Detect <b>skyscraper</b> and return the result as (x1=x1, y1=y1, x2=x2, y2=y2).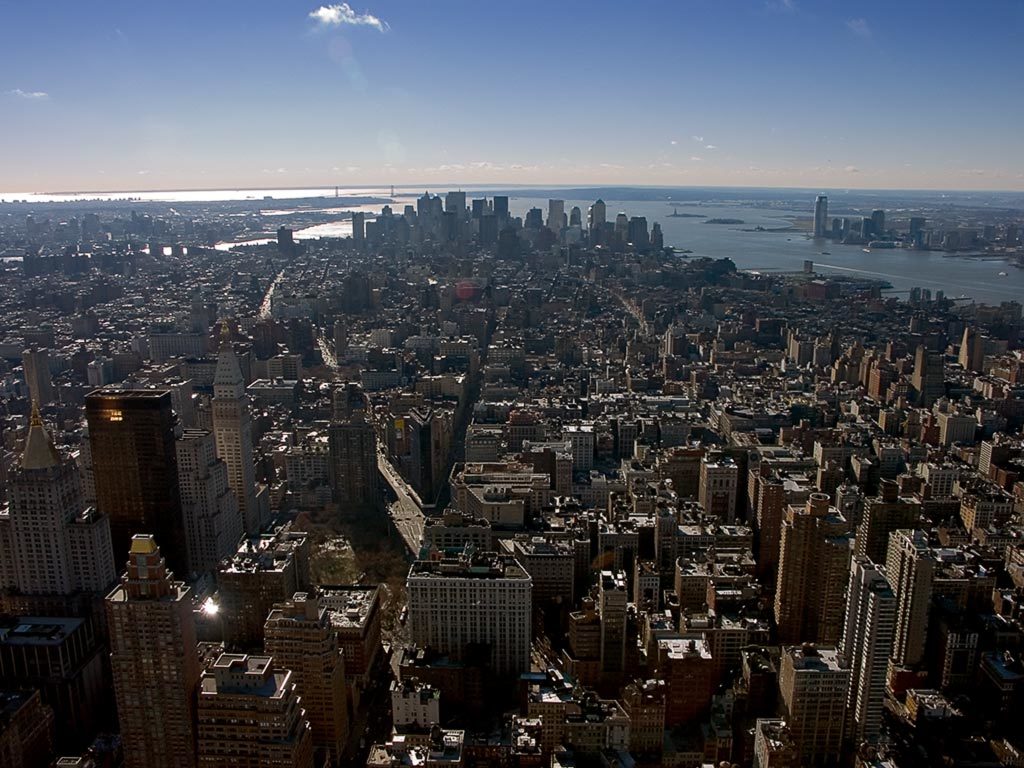
(x1=835, y1=554, x2=896, y2=754).
